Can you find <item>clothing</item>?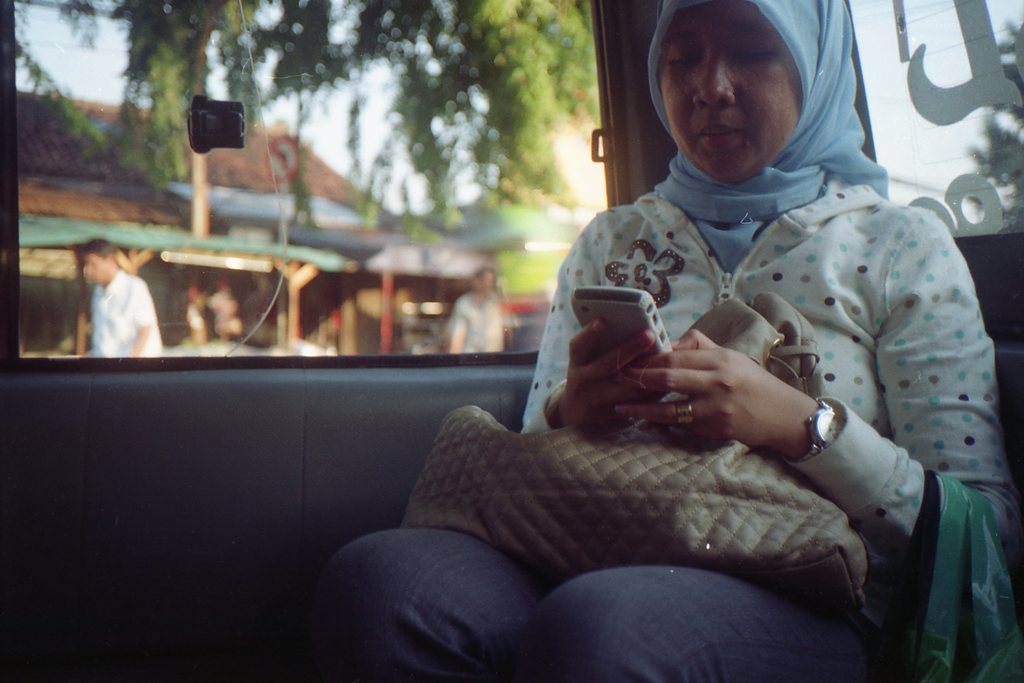
Yes, bounding box: locate(451, 294, 504, 347).
